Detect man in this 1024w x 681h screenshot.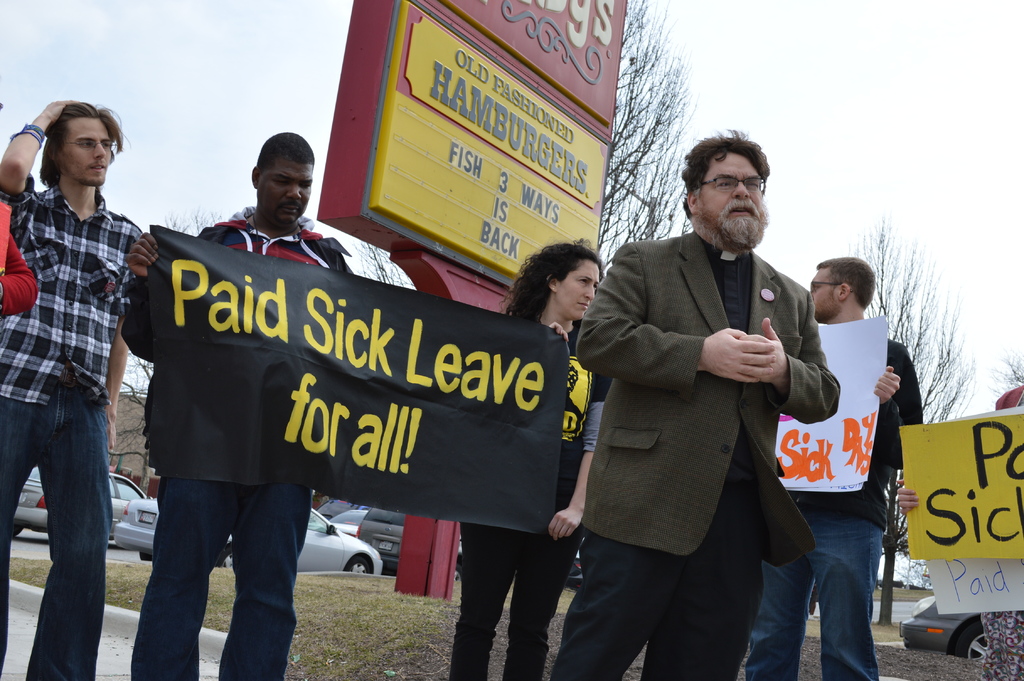
Detection: pyautogui.locateOnScreen(751, 247, 927, 680).
